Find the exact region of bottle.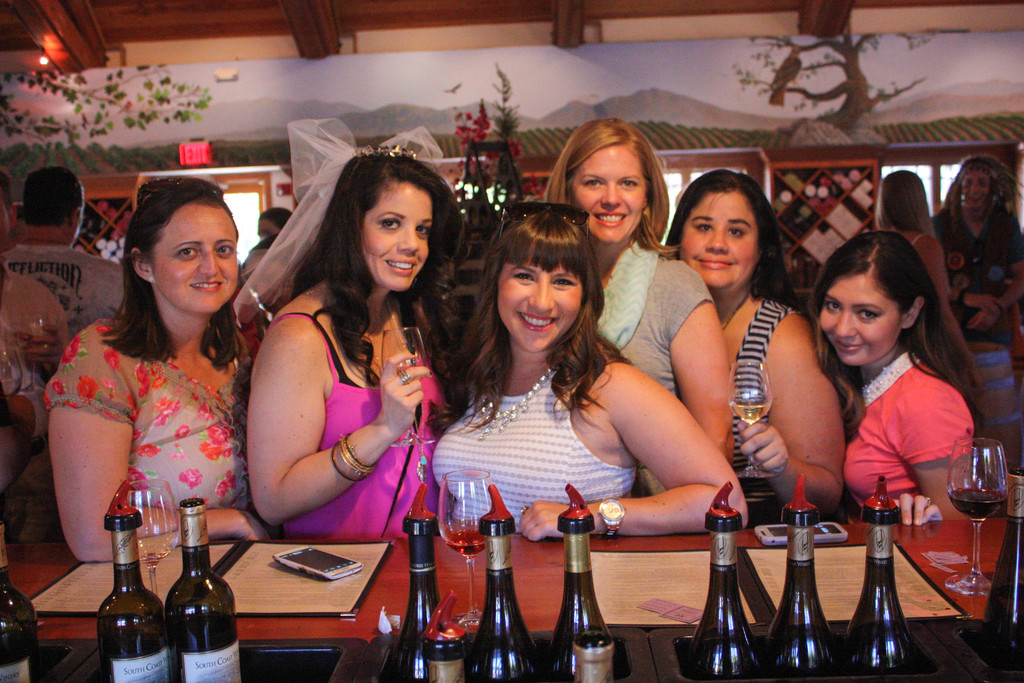
Exact region: locate(407, 589, 478, 682).
